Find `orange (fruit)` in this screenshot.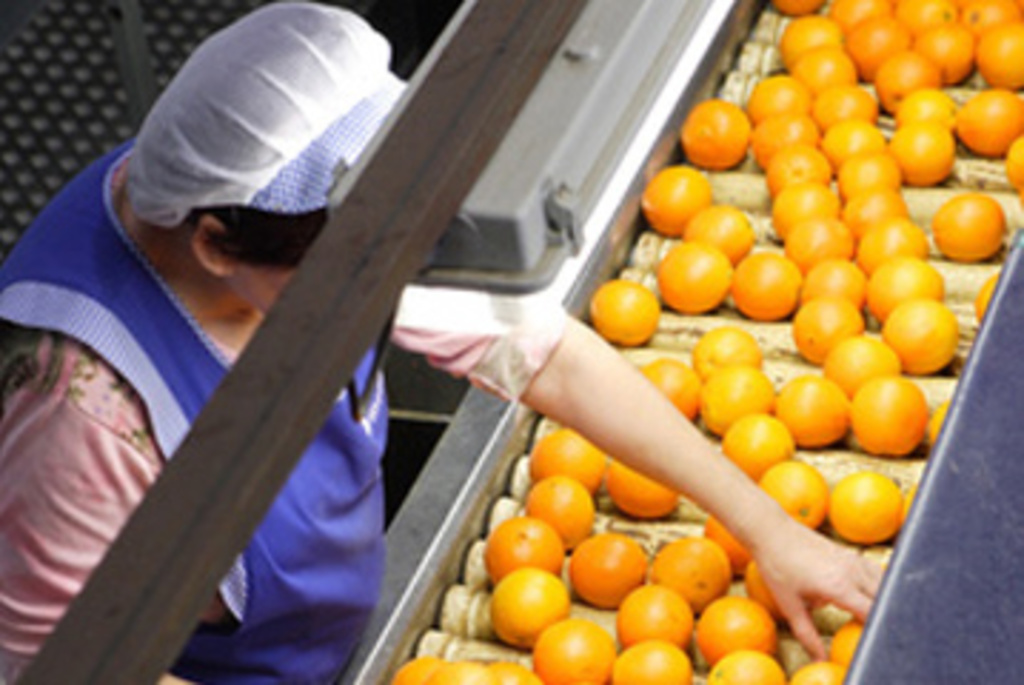
The bounding box for `orange (fruit)` is box(802, 260, 870, 305).
